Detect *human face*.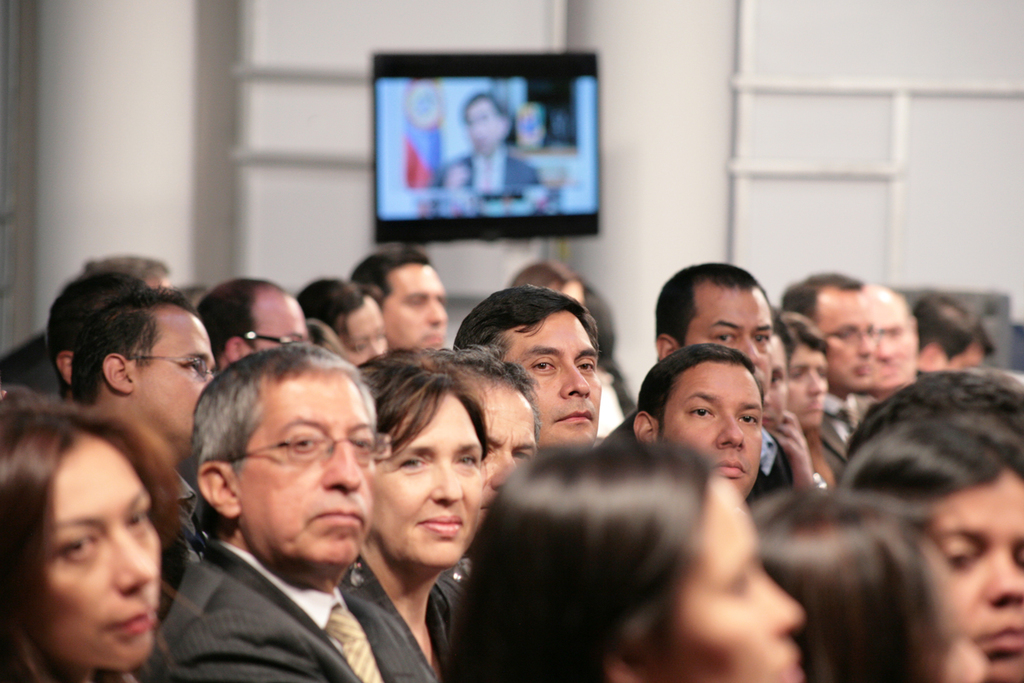
Detected at <bbox>932, 473, 1023, 674</bbox>.
